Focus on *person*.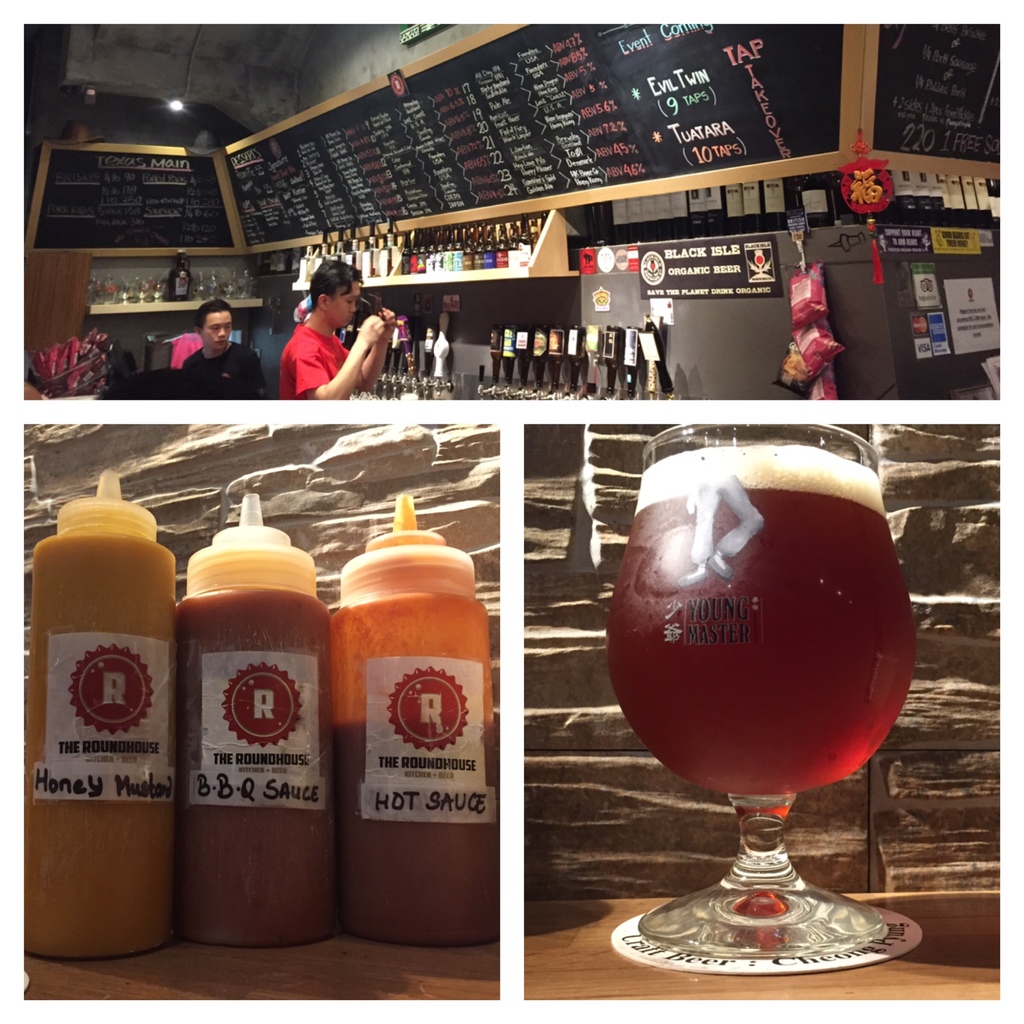
Focused at bbox(273, 251, 388, 402).
